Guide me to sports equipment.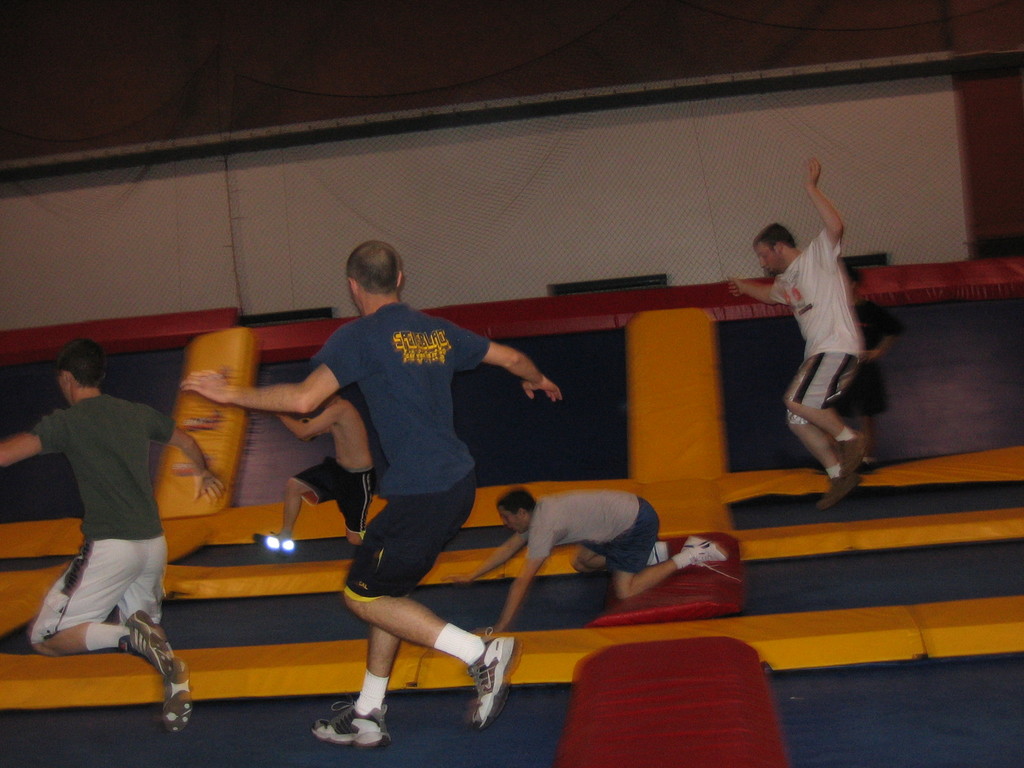
Guidance: {"left": 310, "top": 699, "right": 390, "bottom": 749}.
